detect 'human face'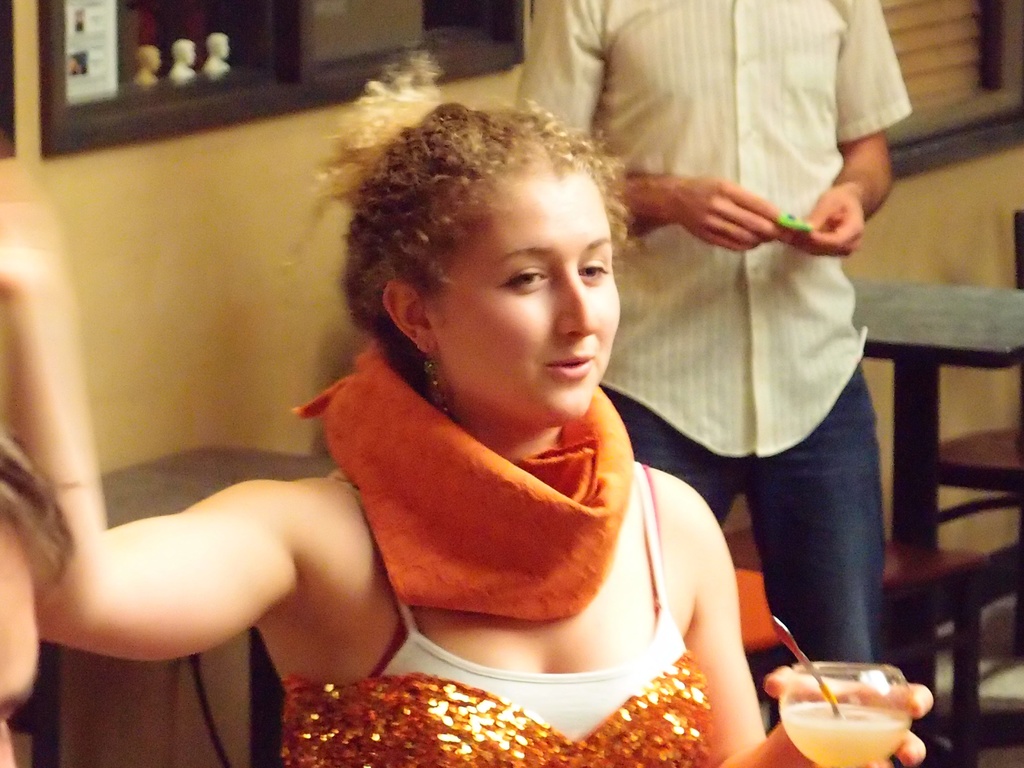
<bbox>443, 167, 620, 421</bbox>
